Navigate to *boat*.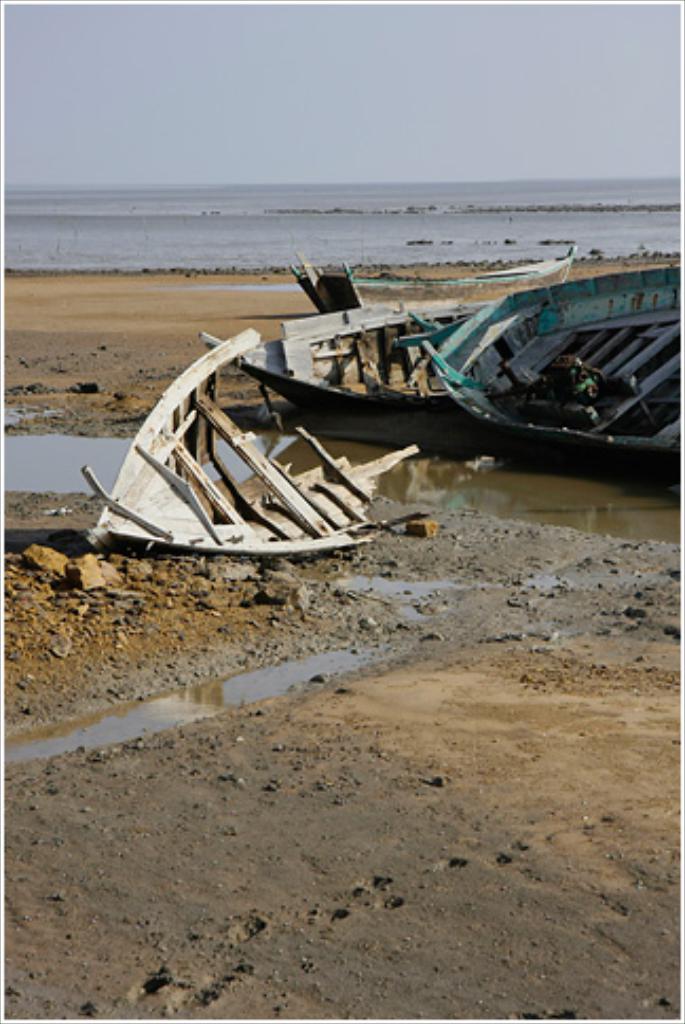
Navigation target: l=294, t=256, r=584, b=300.
